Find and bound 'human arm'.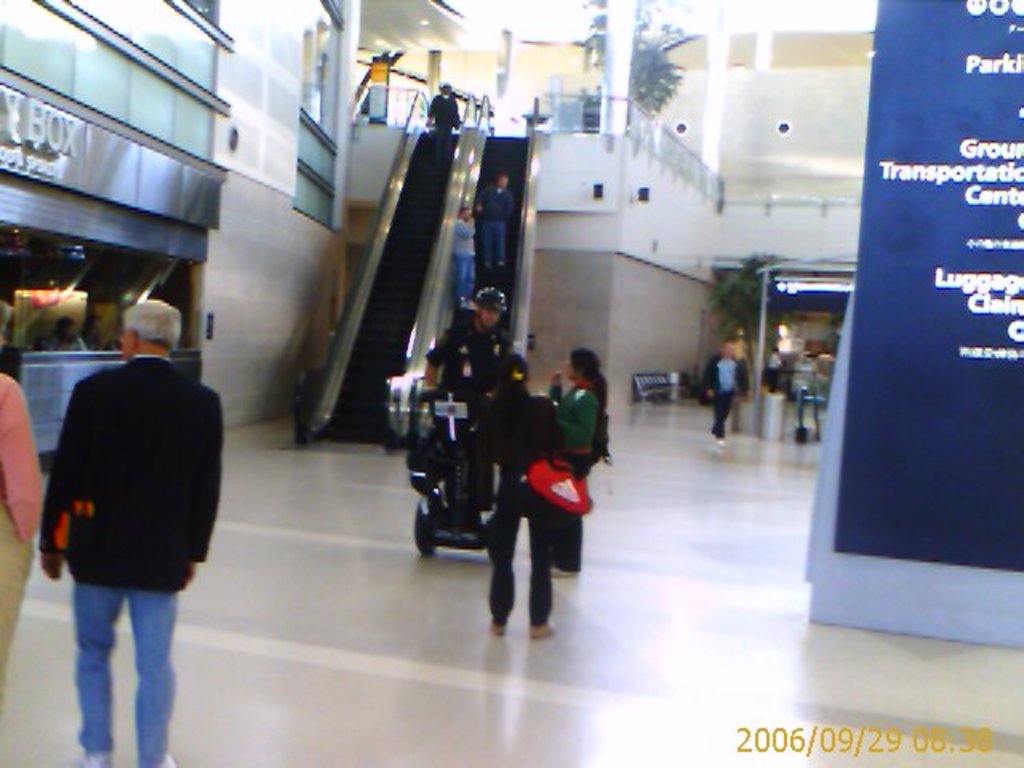
Bound: bbox=(734, 362, 755, 397).
